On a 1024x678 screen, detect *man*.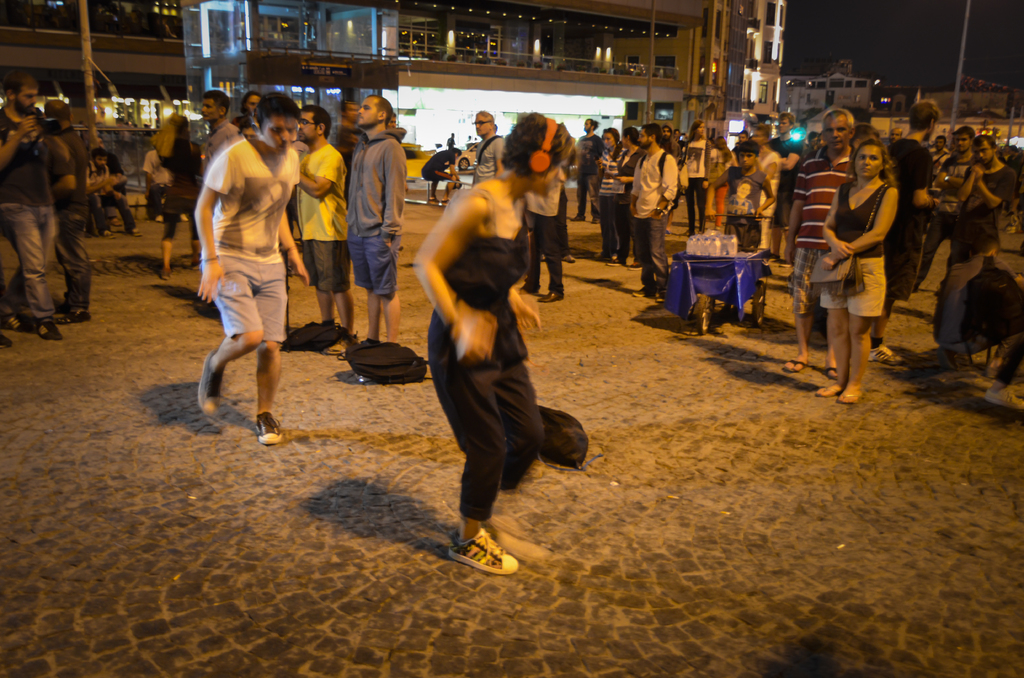
[934, 134, 1015, 297].
